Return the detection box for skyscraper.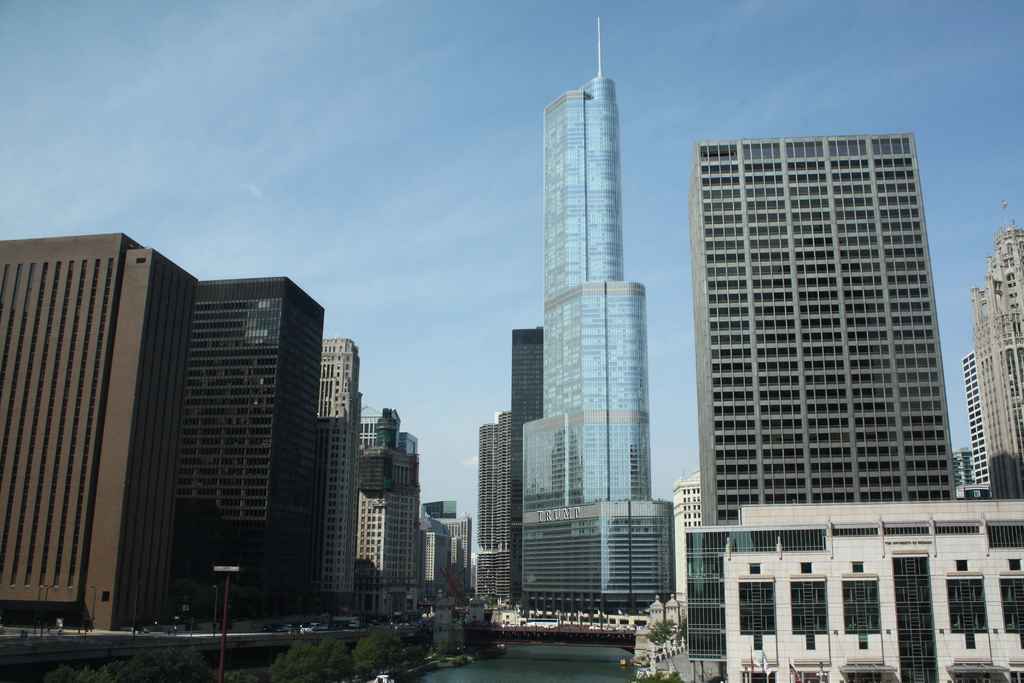
region(516, 68, 674, 618).
